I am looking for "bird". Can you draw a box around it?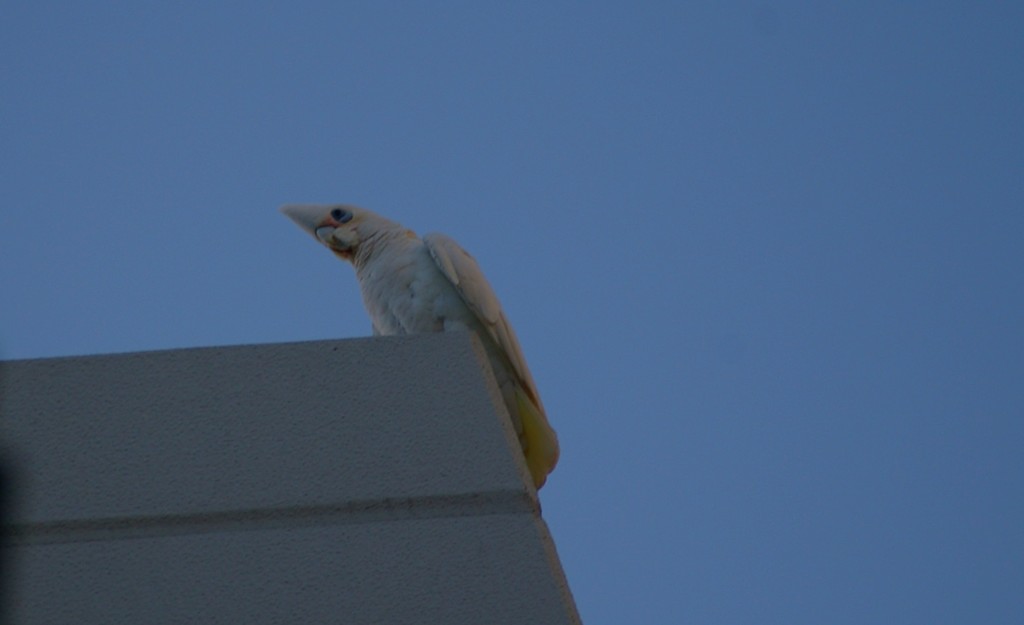
Sure, the bounding box is (x1=270, y1=193, x2=552, y2=410).
